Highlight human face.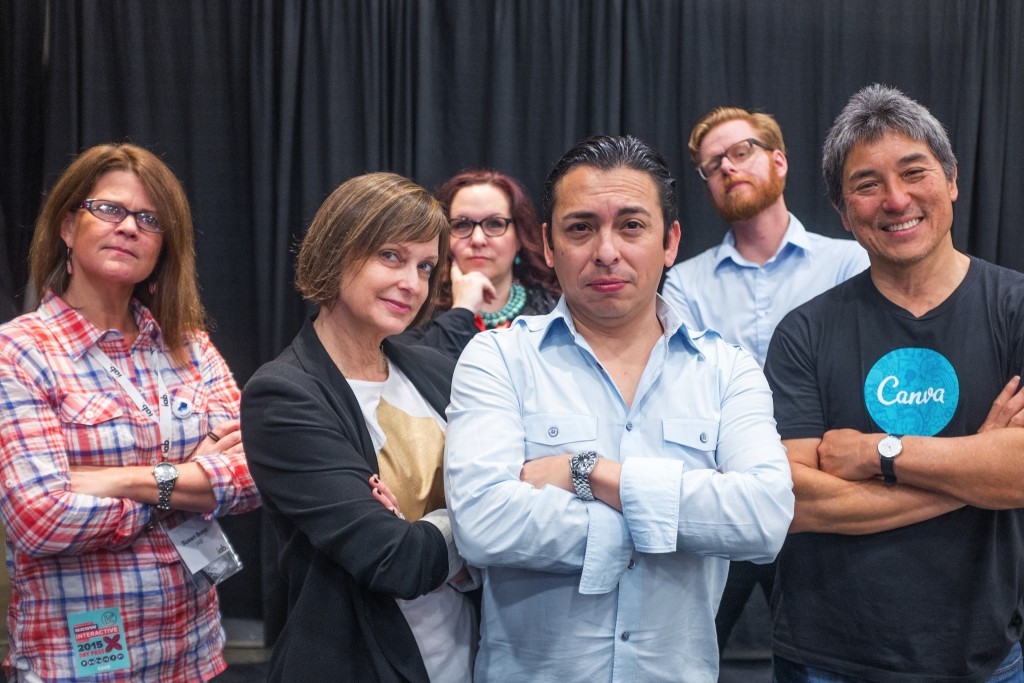
Highlighted region: crop(343, 236, 440, 334).
